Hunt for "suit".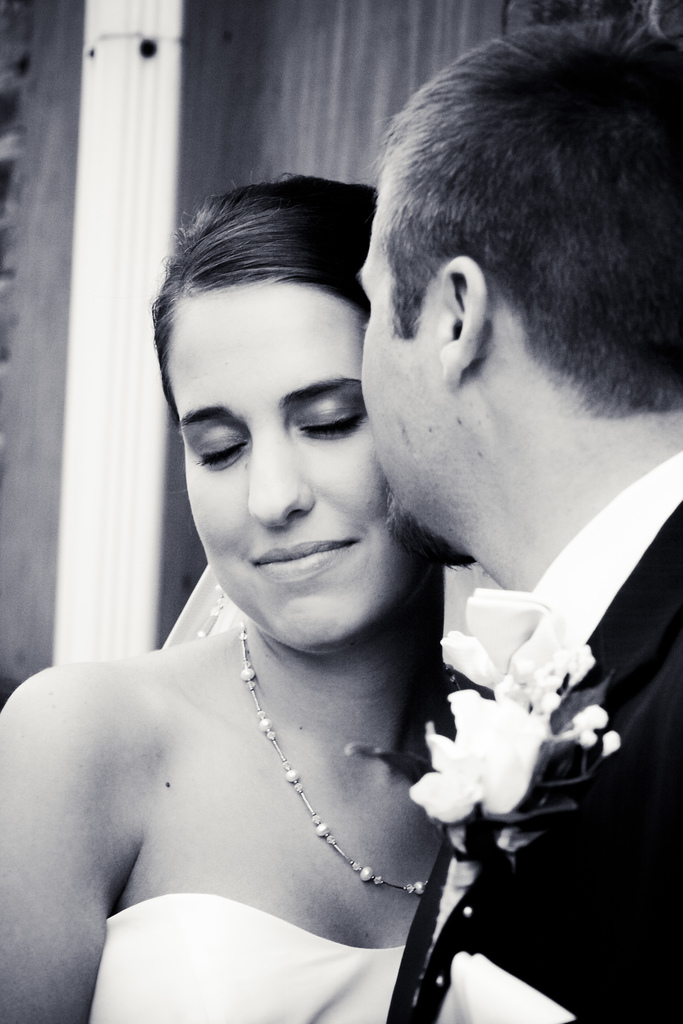
Hunted down at region(390, 506, 682, 1023).
